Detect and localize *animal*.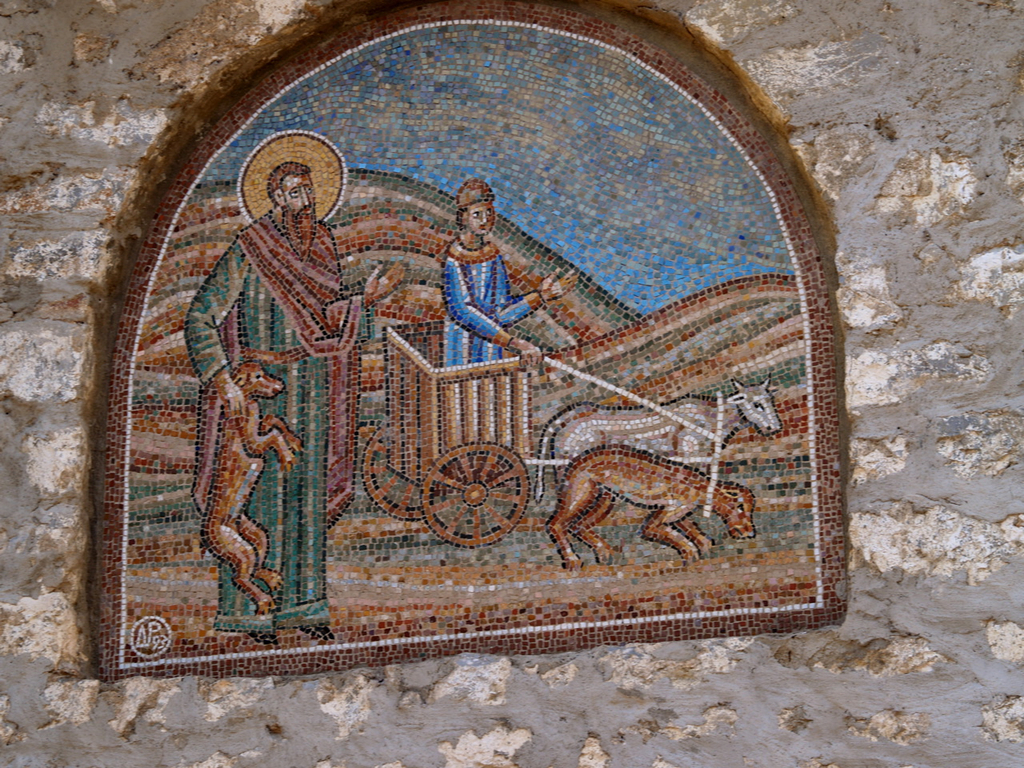
Localized at crop(530, 374, 779, 498).
